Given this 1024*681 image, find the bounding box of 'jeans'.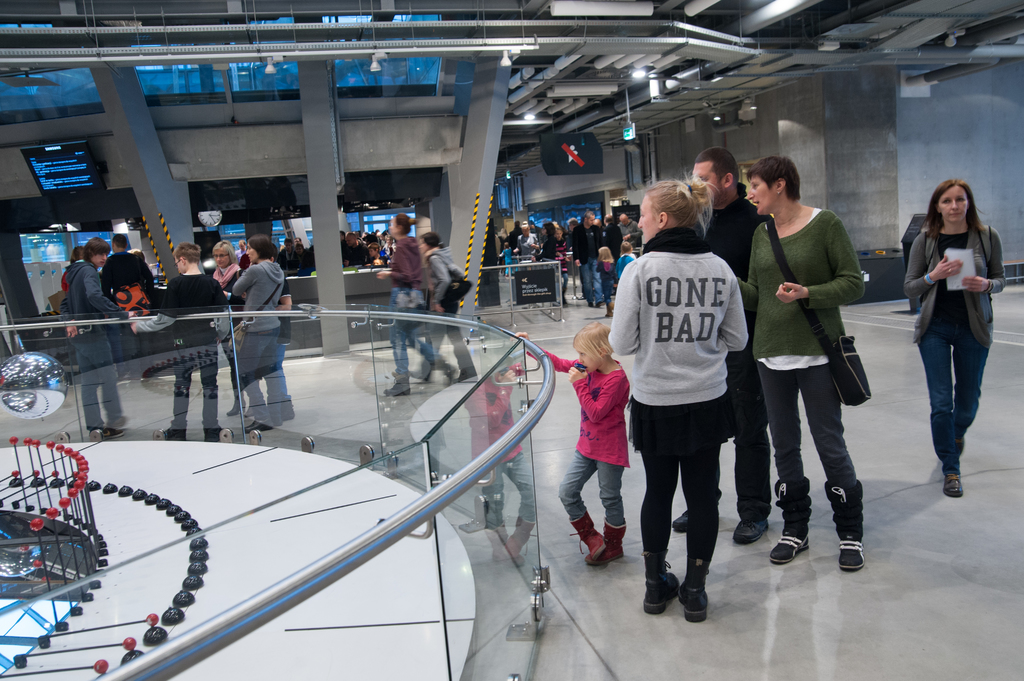
65 337 123 429.
